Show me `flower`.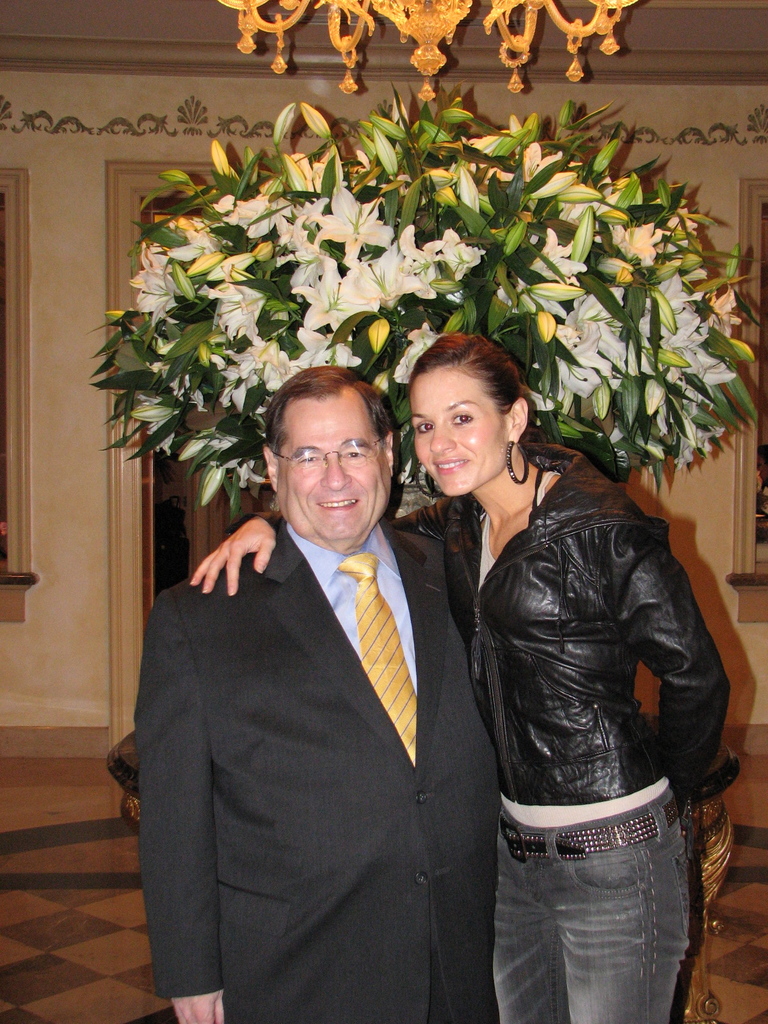
`flower` is here: select_region(319, 182, 394, 257).
